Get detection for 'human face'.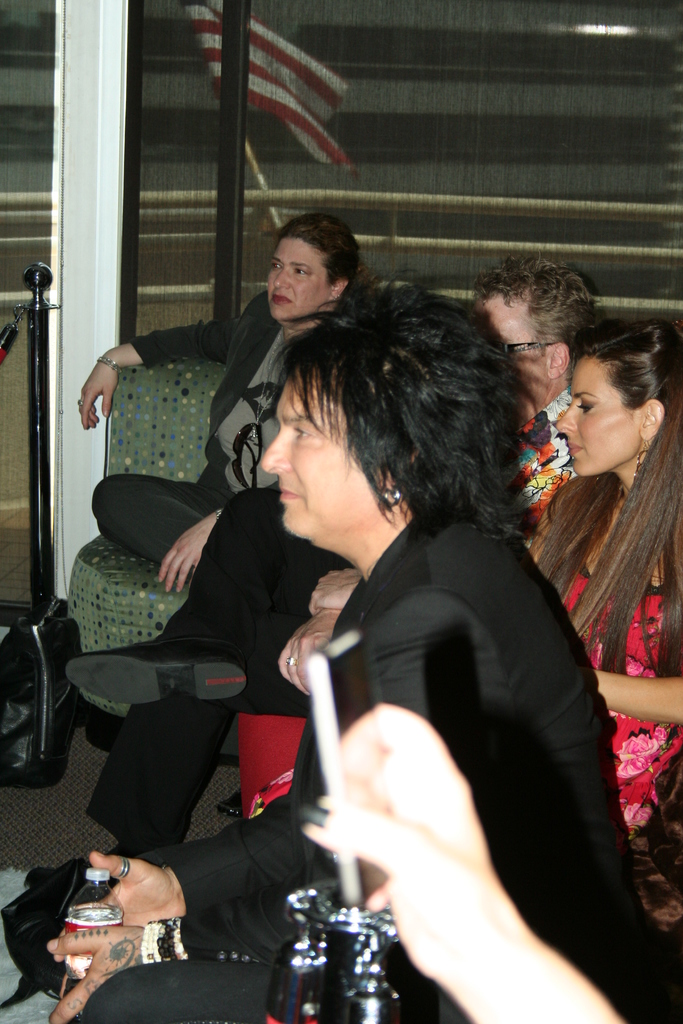
Detection: bbox(482, 295, 548, 398).
